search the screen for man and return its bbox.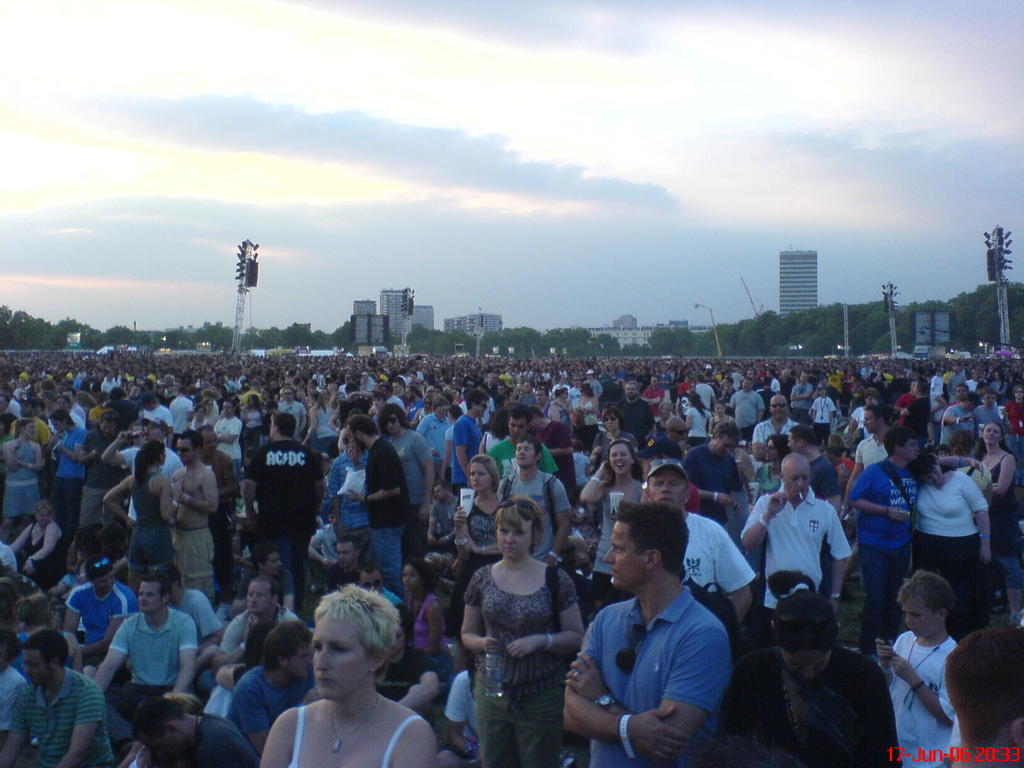
Found: <region>81, 409, 131, 522</region>.
